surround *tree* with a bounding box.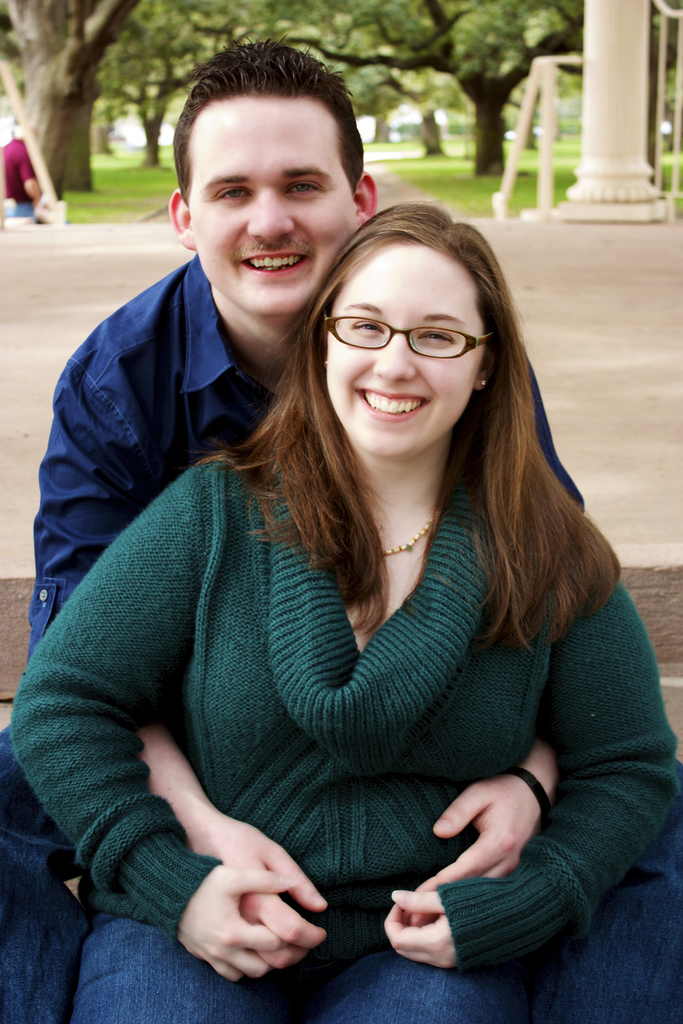
box=[0, 1, 148, 196].
